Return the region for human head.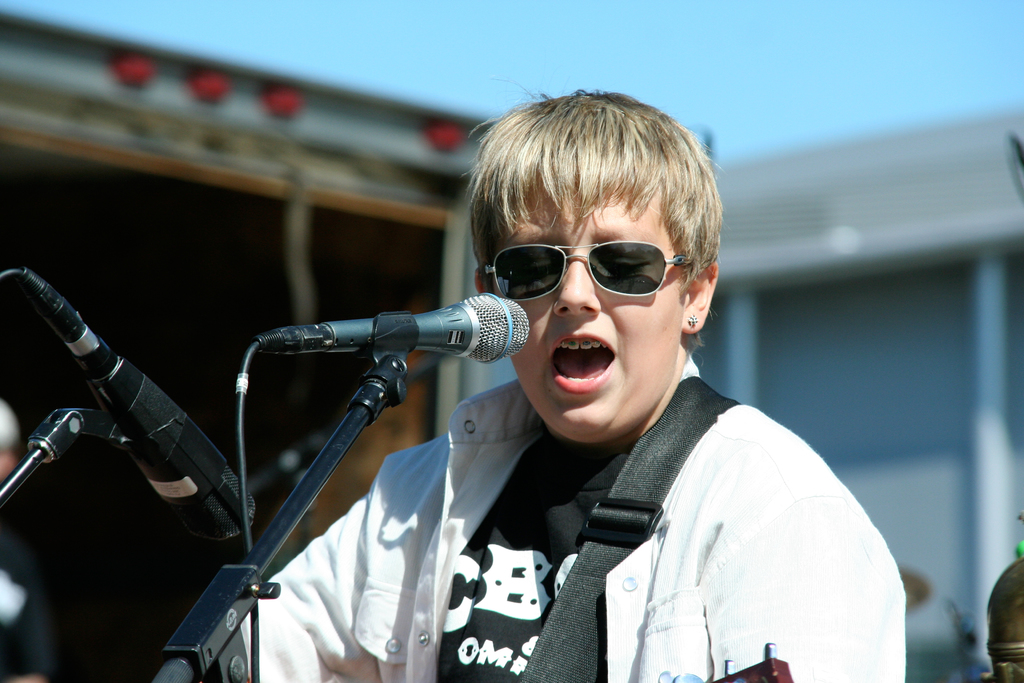
Rect(467, 89, 724, 444).
